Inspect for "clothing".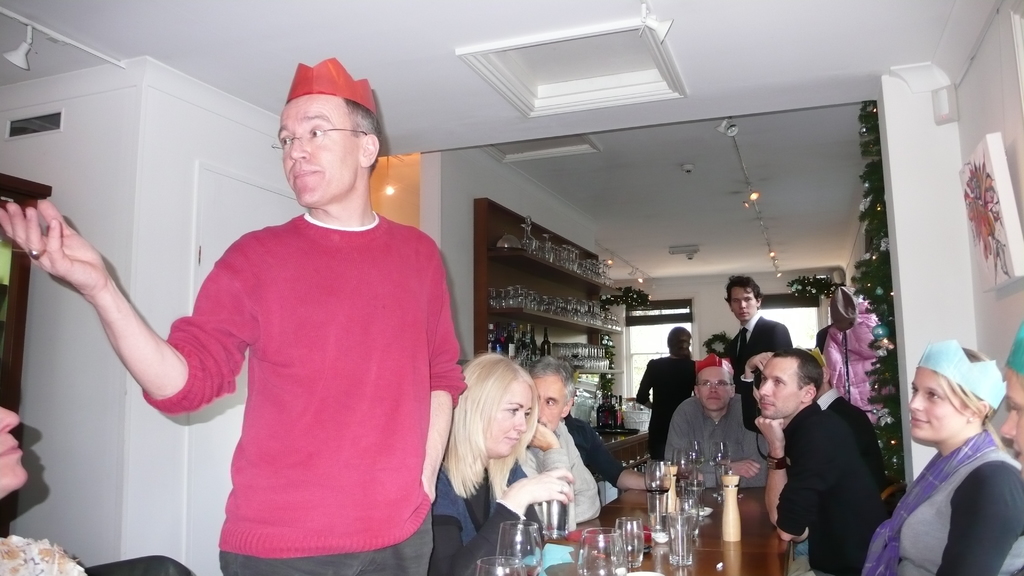
Inspection: bbox=[428, 454, 544, 575].
